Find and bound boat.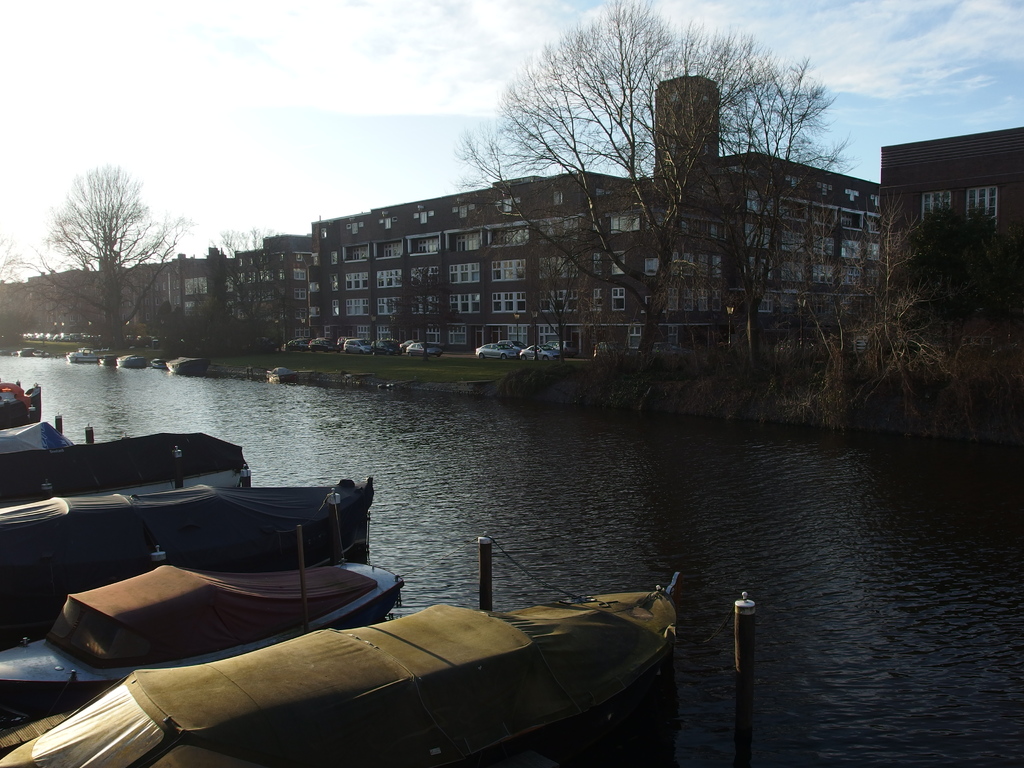
Bound: 0,428,250,516.
